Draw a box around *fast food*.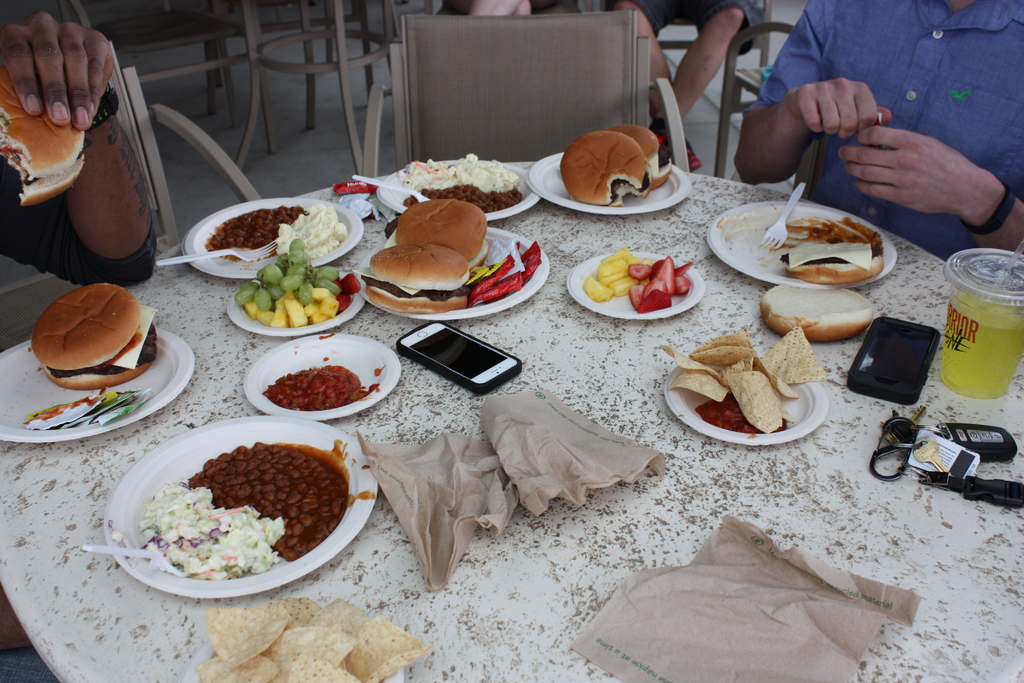
bbox=(312, 598, 367, 634).
